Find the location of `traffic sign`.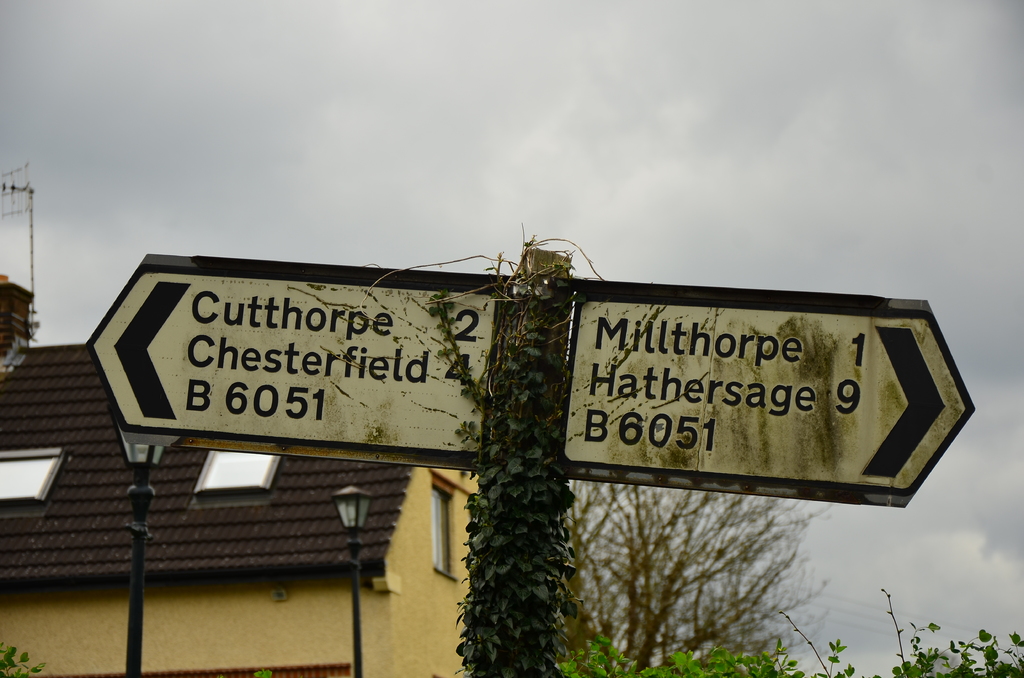
Location: (572,286,980,501).
